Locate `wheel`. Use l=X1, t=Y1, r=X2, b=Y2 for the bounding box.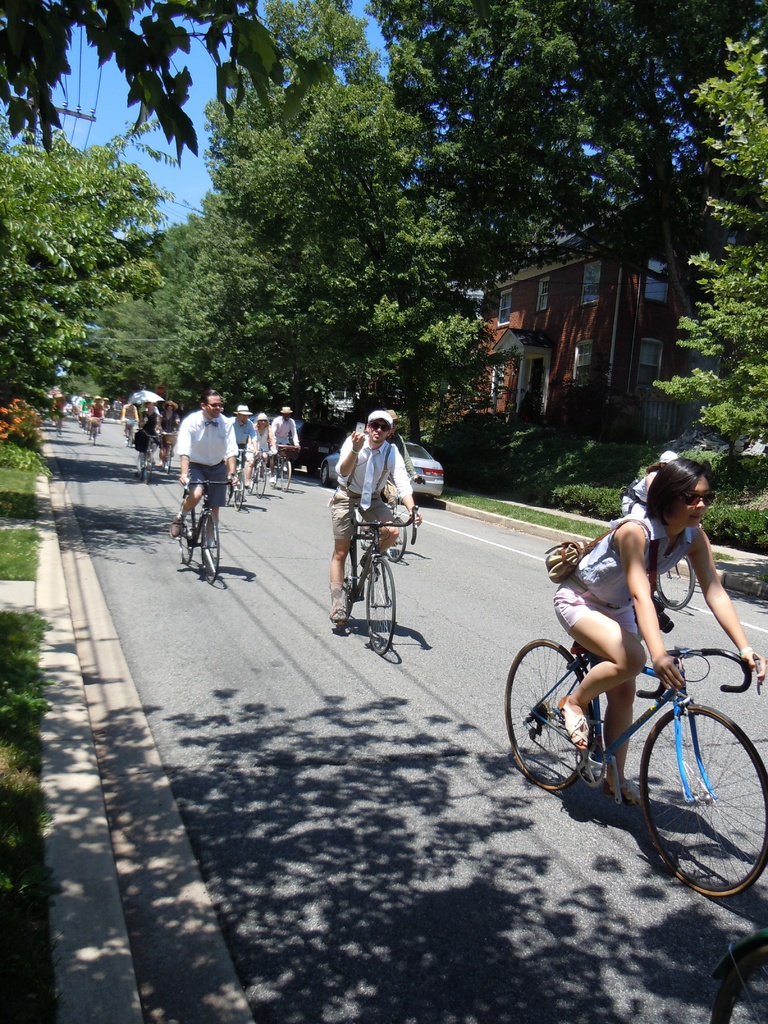
l=258, t=466, r=270, b=497.
